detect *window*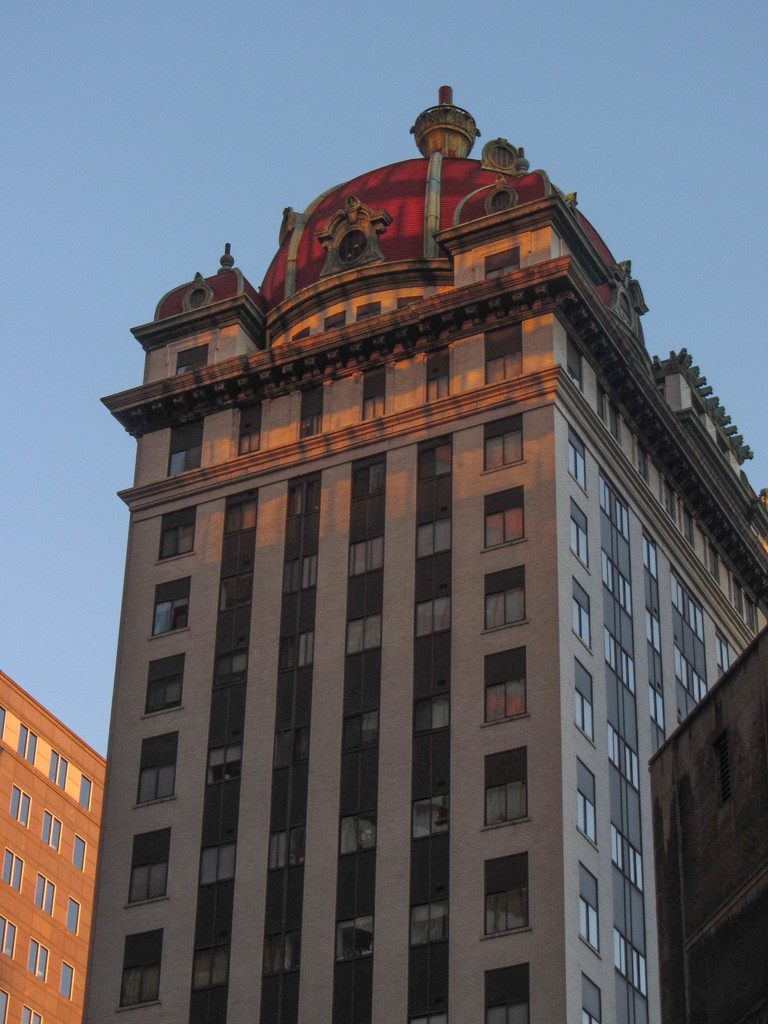
30 877 56 915
